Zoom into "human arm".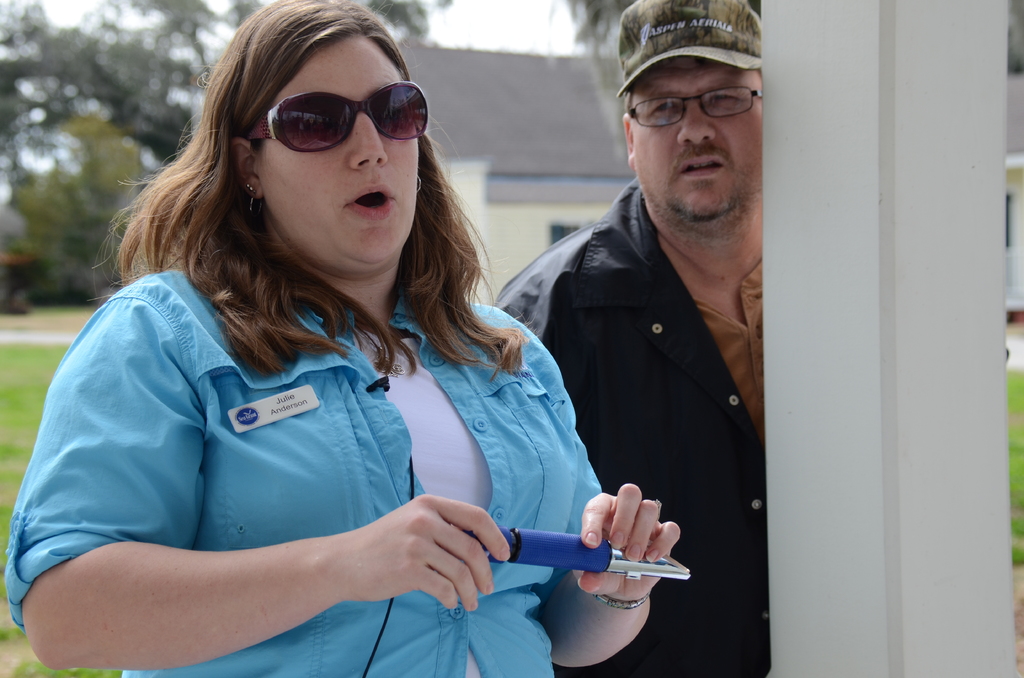
Zoom target: <region>504, 304, 682, 670</region>.
